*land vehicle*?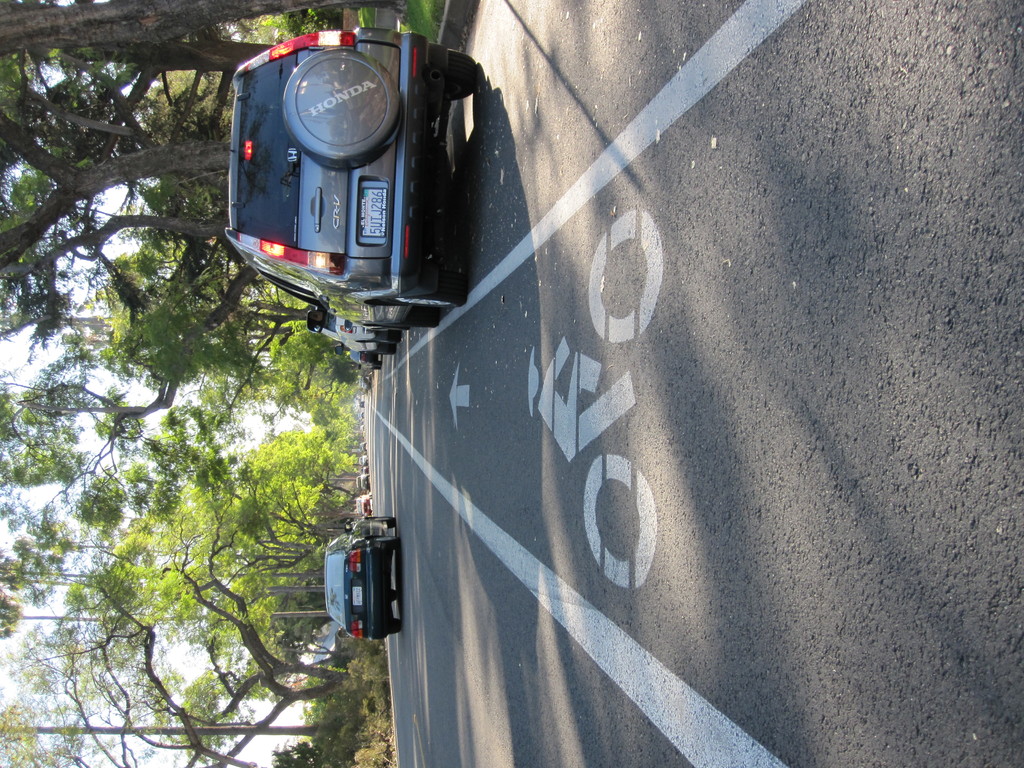
(x1=355, y1=472, x2=371, y2=491)
